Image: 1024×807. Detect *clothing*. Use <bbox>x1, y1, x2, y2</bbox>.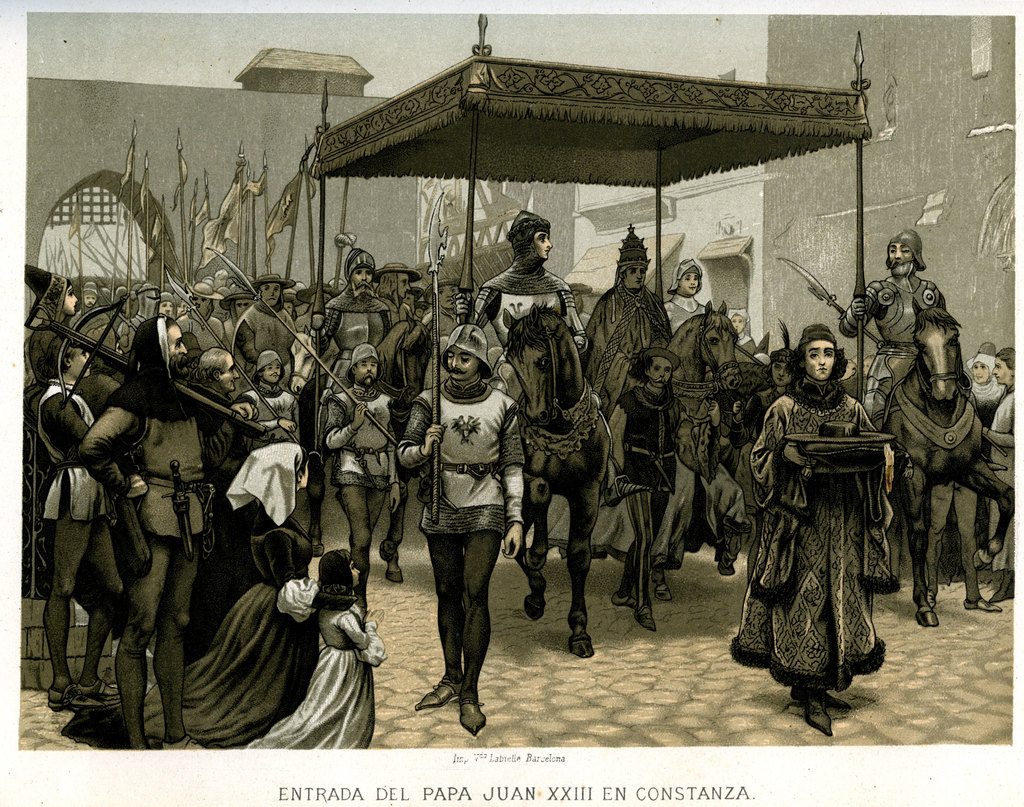
<bbox>75, 317, 257, 751</bbox>.
